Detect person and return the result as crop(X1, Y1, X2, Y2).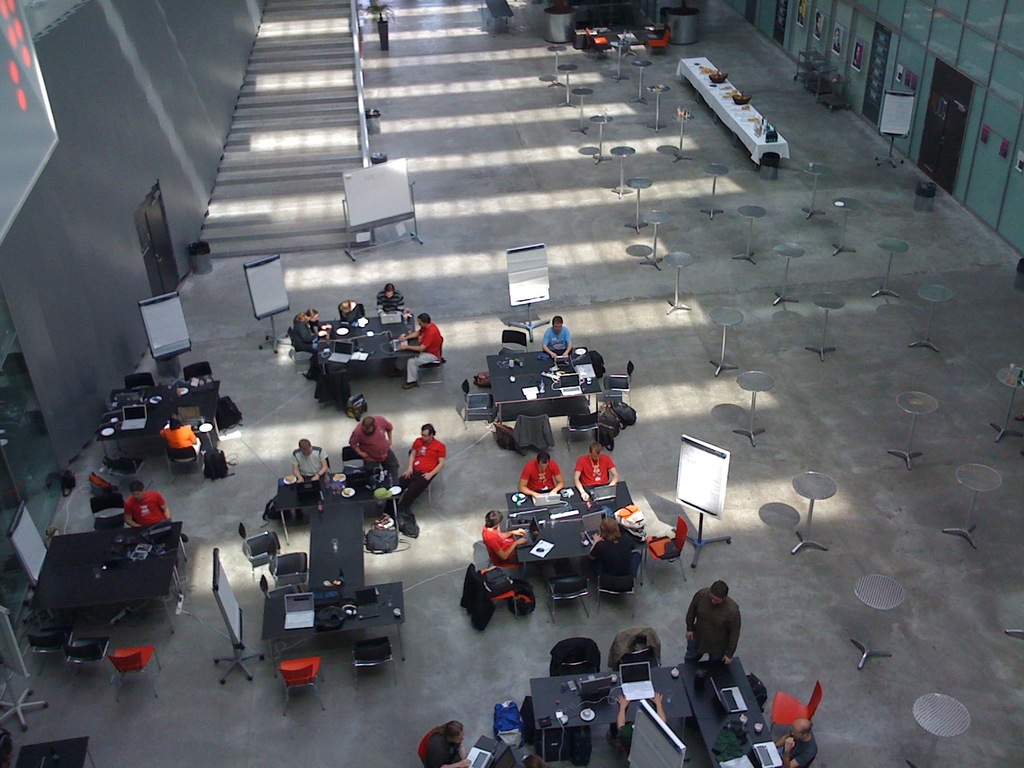
crop(521, 452, 565, 500).
